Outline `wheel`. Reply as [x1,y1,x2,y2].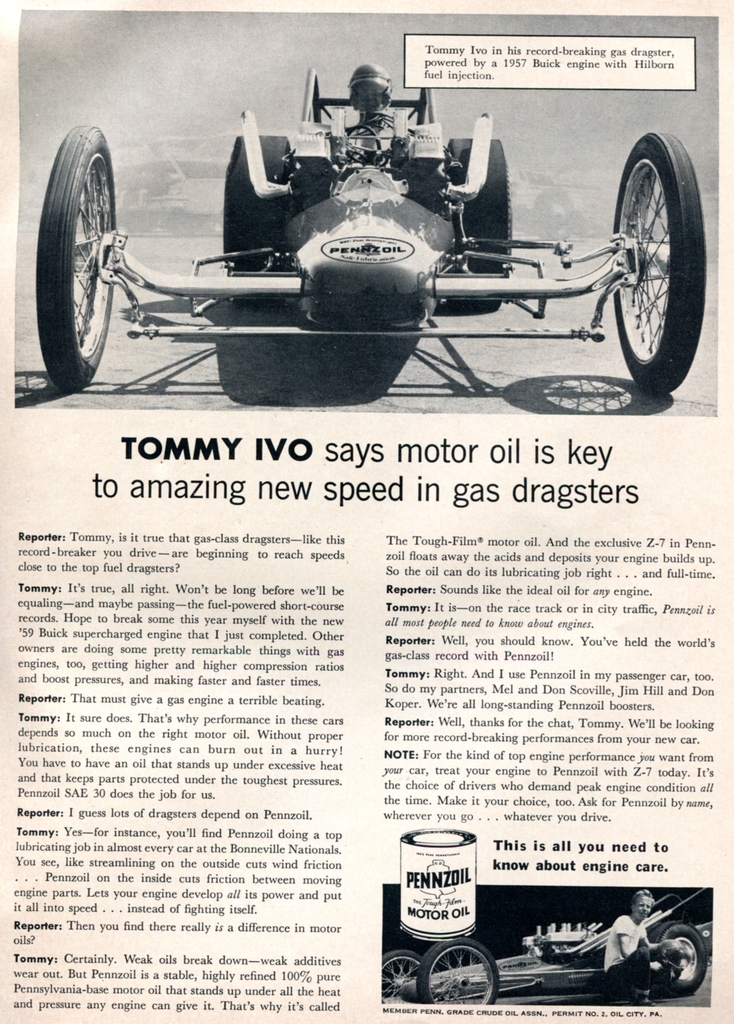
[647,920,706,995].
